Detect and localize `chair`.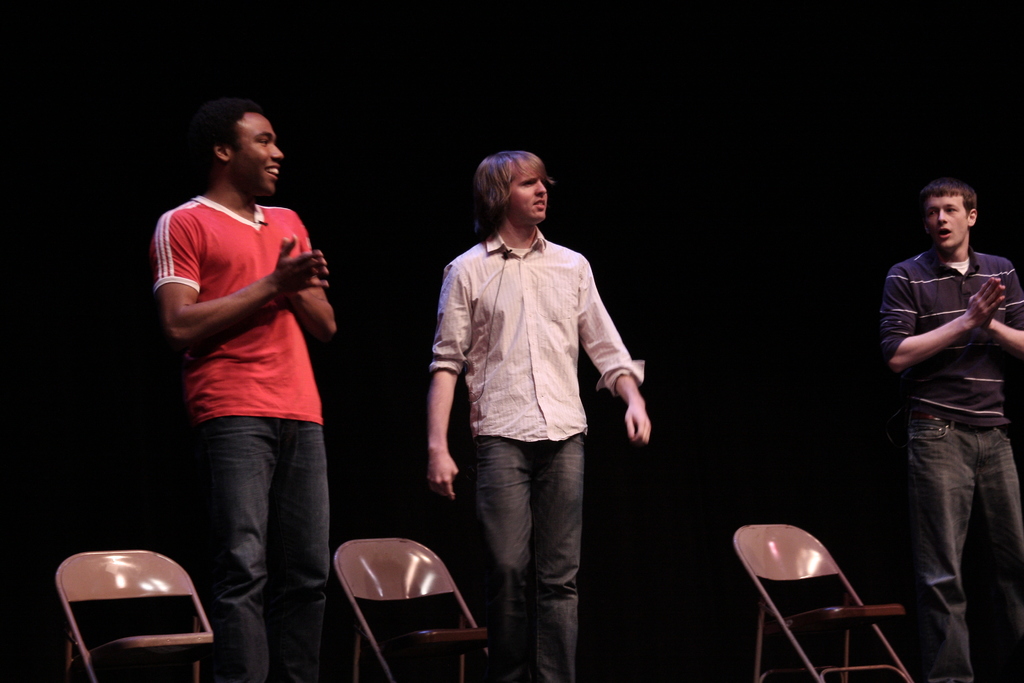
Localized at (x1=56, y1=548, x2=237, y2=682).
